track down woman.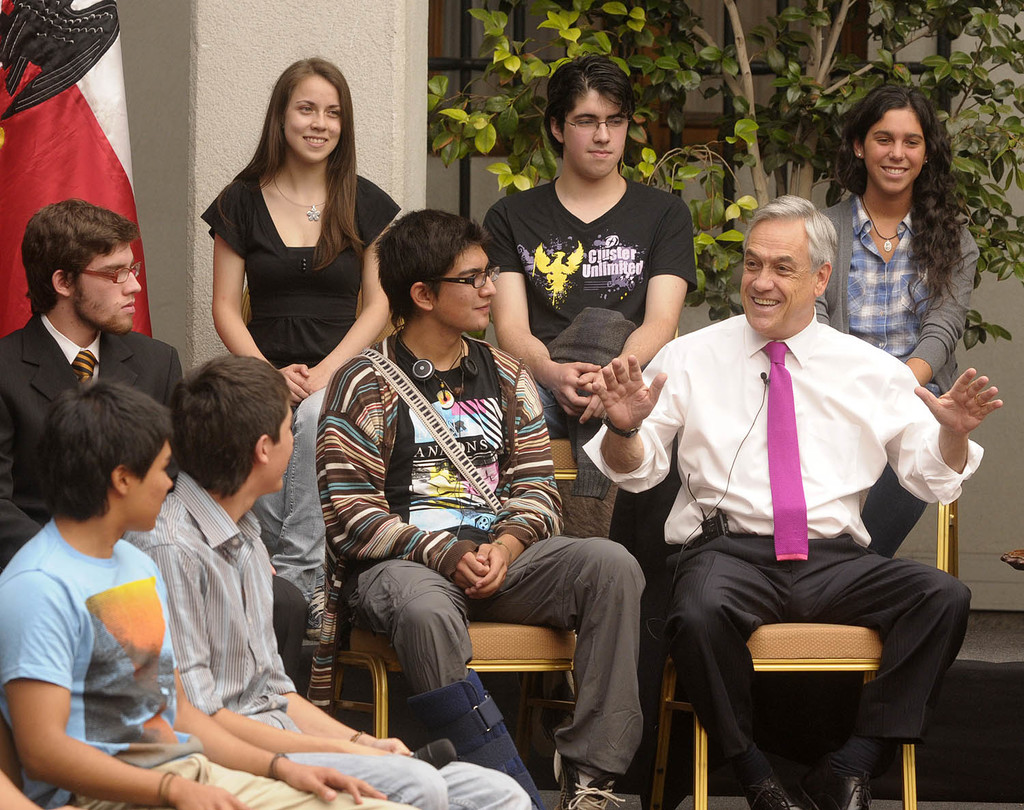
Tracked to {"left": 825, "top": 93, "right": 984, "bottom": 391}.
